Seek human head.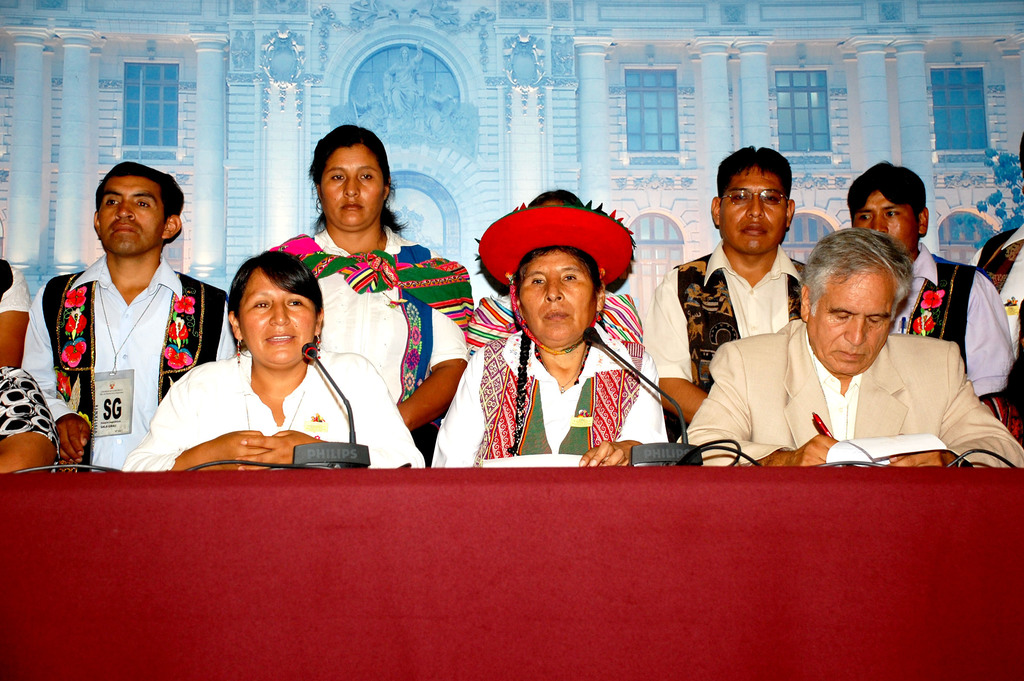
bbox(845, 160, 929, 252).
